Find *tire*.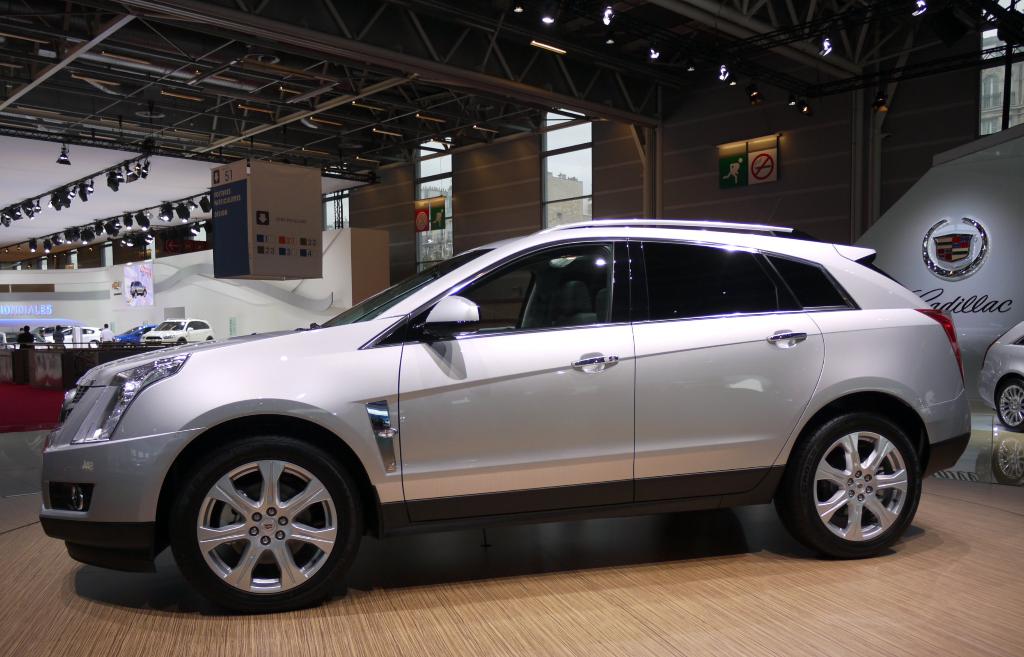
<region>159, 447, 354, 619</region>.
